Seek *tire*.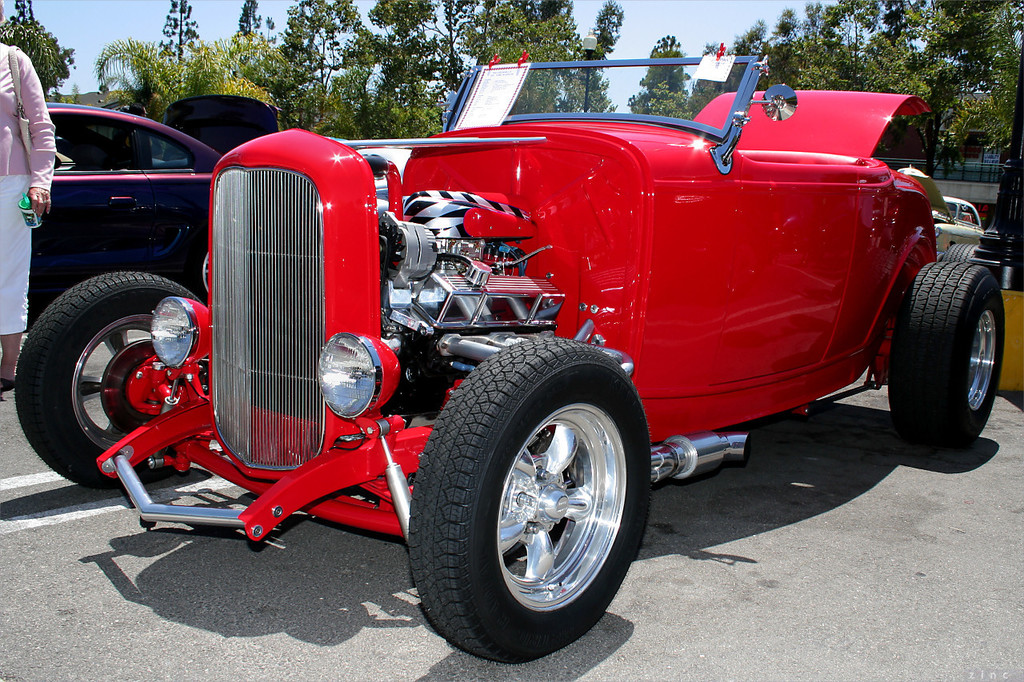
bbox=(894, 237, 1010, 453).
